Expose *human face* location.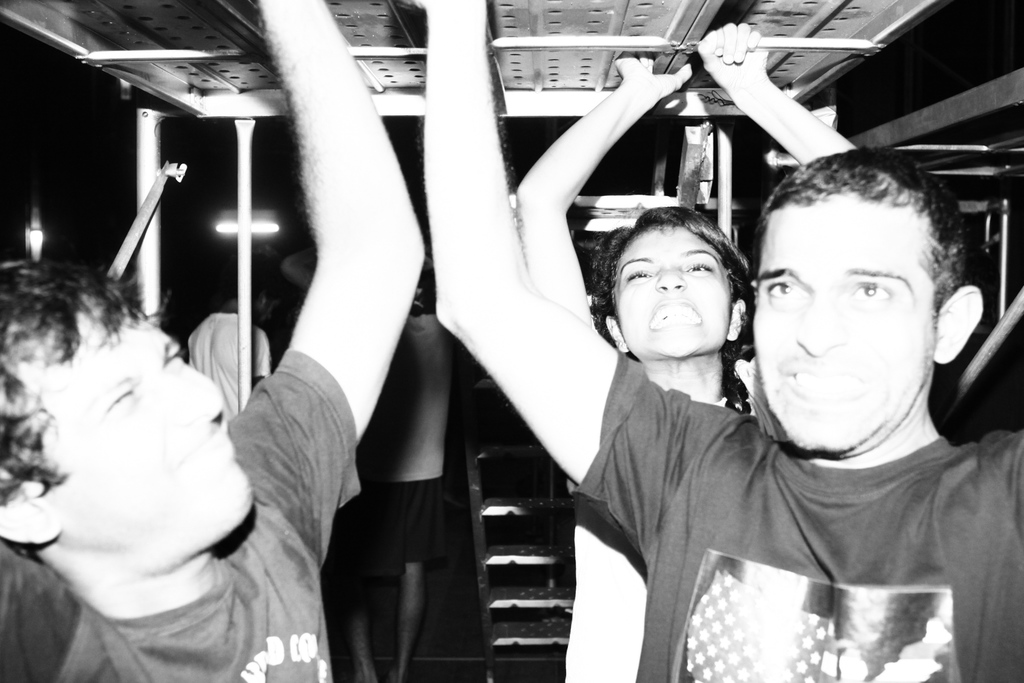
Exposed at BBox(44, 302, 253, 531).
